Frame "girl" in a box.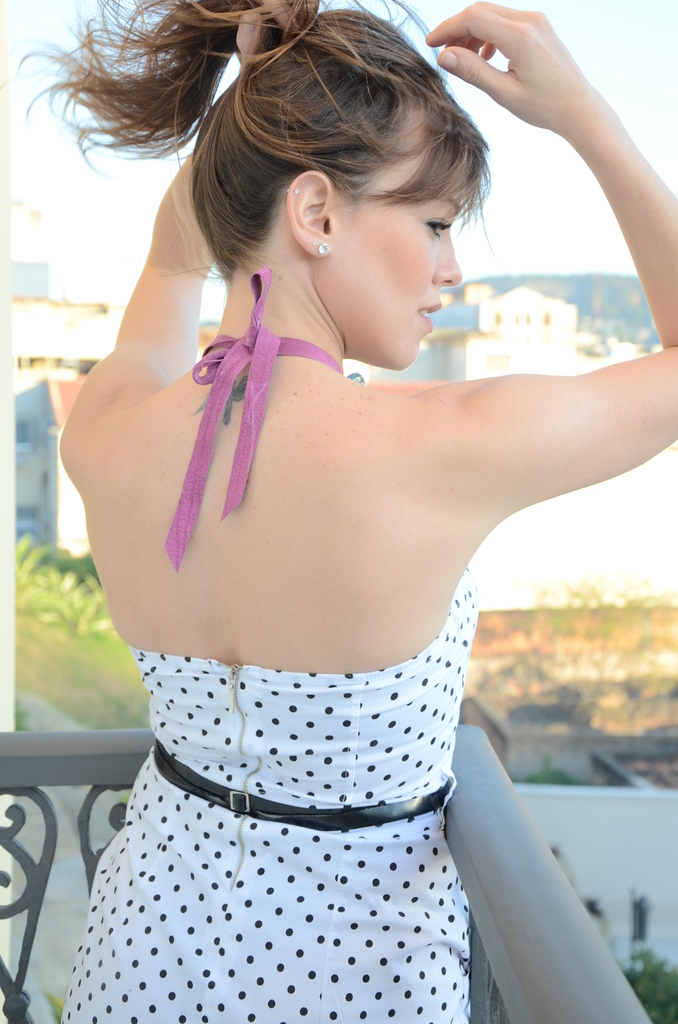
{"x1": 13, "y1": 0, "x2": 650, "y2": 1023}.
